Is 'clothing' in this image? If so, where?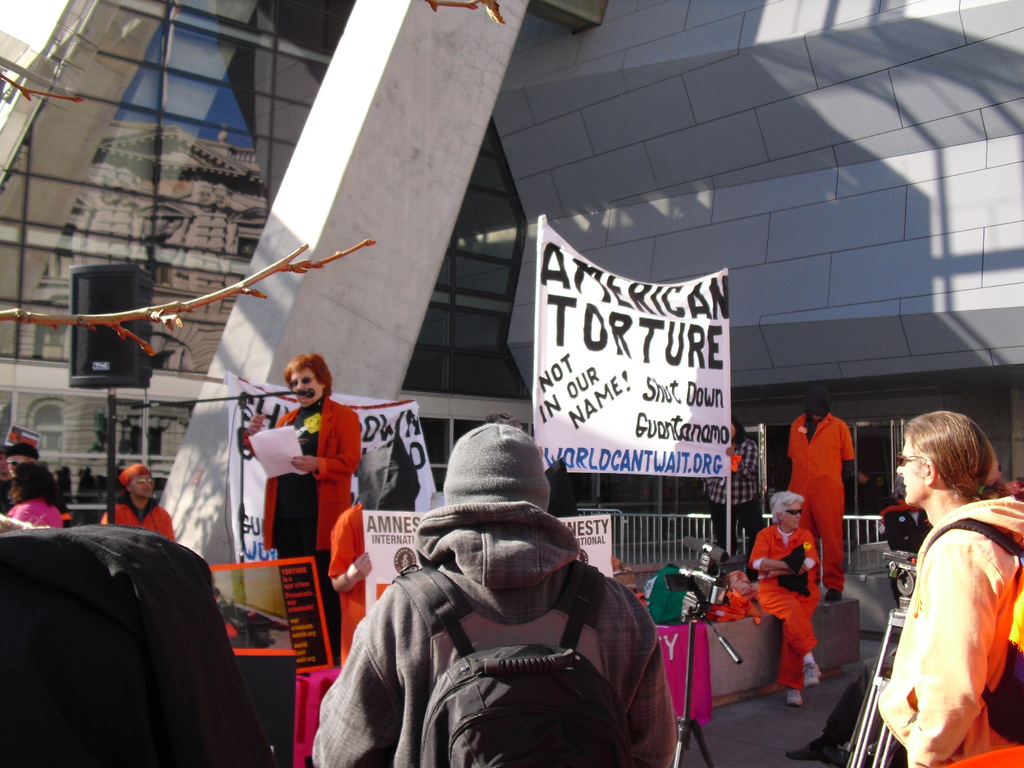
Yes, at detection(263, 392, 362, 660).
